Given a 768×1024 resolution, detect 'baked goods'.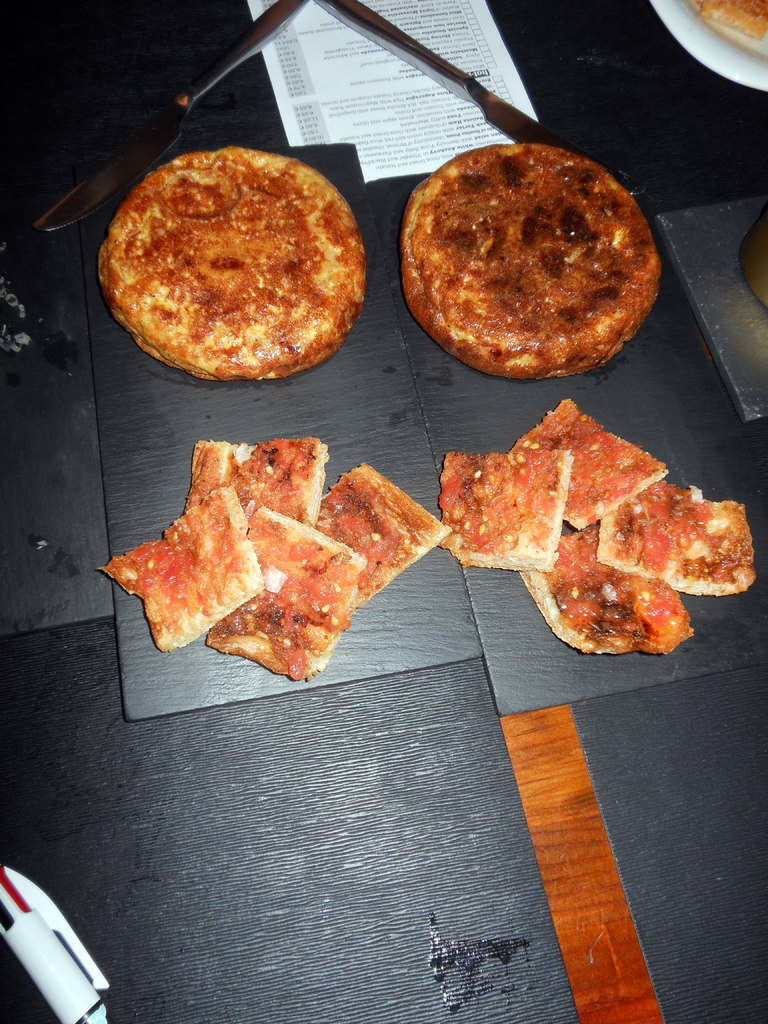
x1=397 y1=137 x2=665 y2=381.
